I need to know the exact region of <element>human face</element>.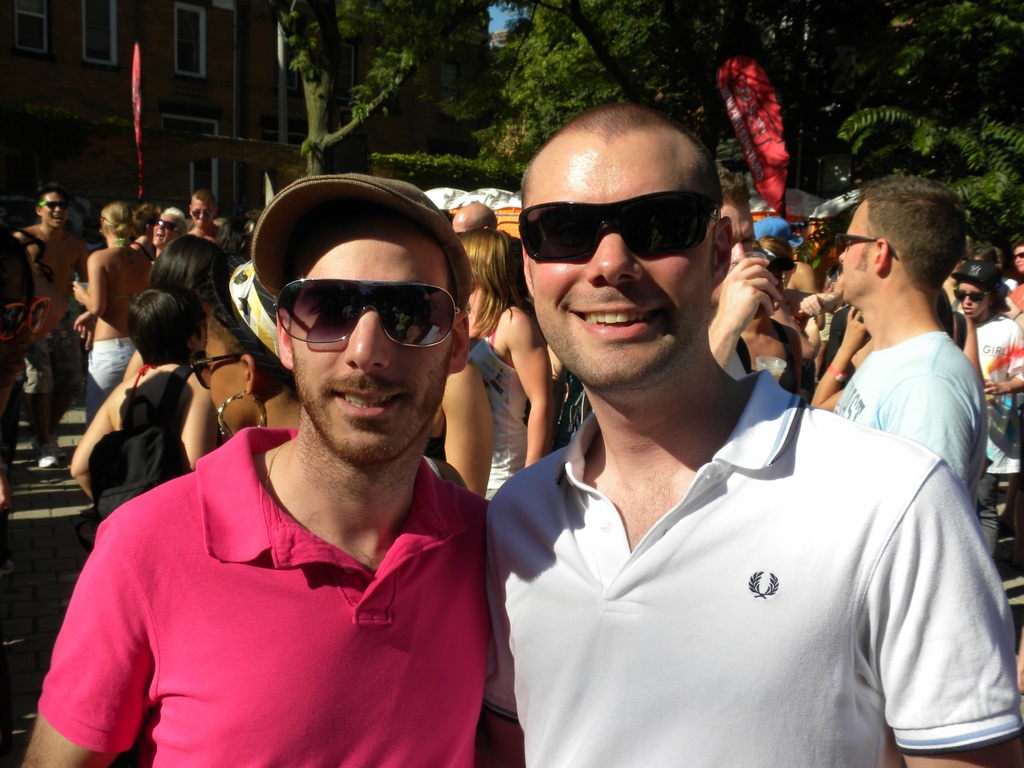
Region: [292,241,448,465].
